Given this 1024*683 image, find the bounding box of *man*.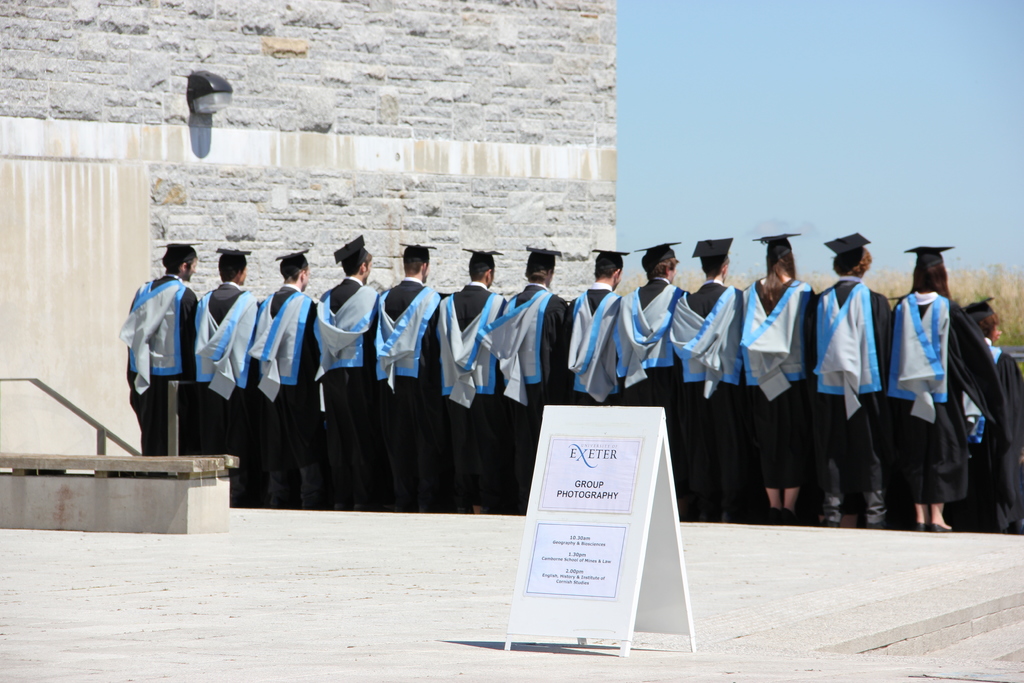
rect(438, 247, 508, 514).
